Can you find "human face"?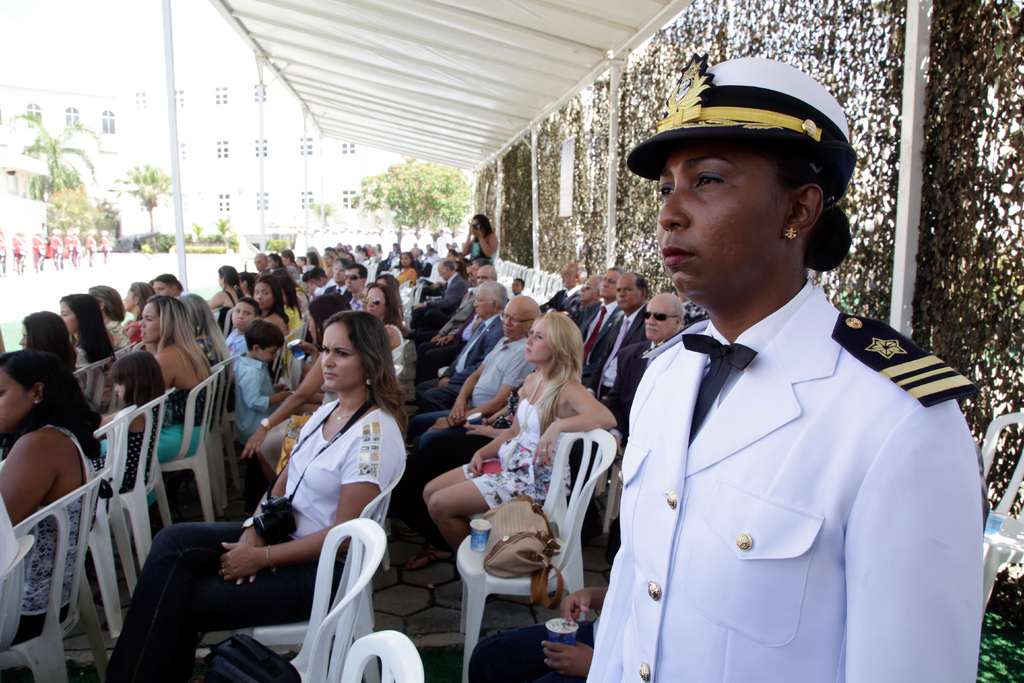
Yes, bounding box: 502 306 524 336.
